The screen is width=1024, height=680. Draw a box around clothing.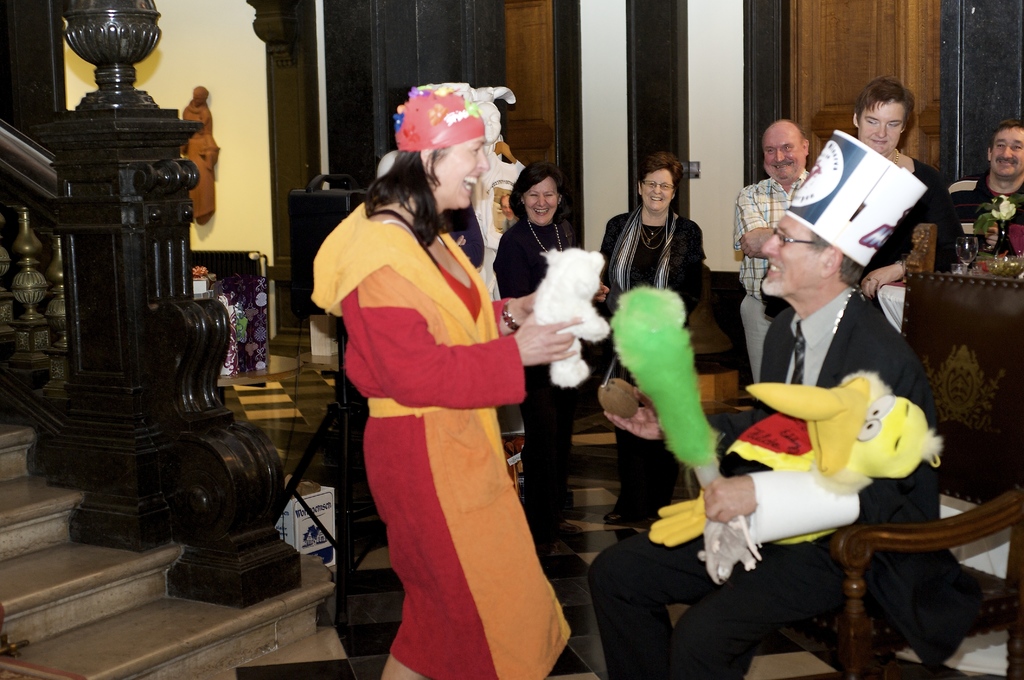
[left=308, top=187, right=579, bottom=679].
